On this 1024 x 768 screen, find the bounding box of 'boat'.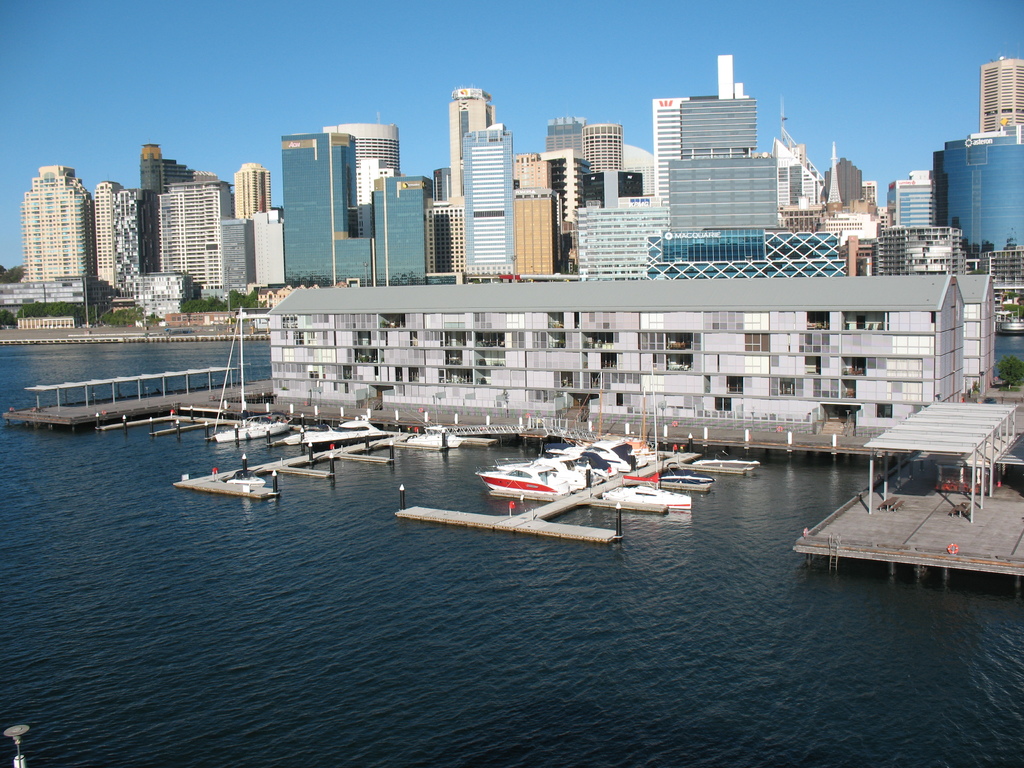
Bounding box: region(575, 442, 614, 482).
